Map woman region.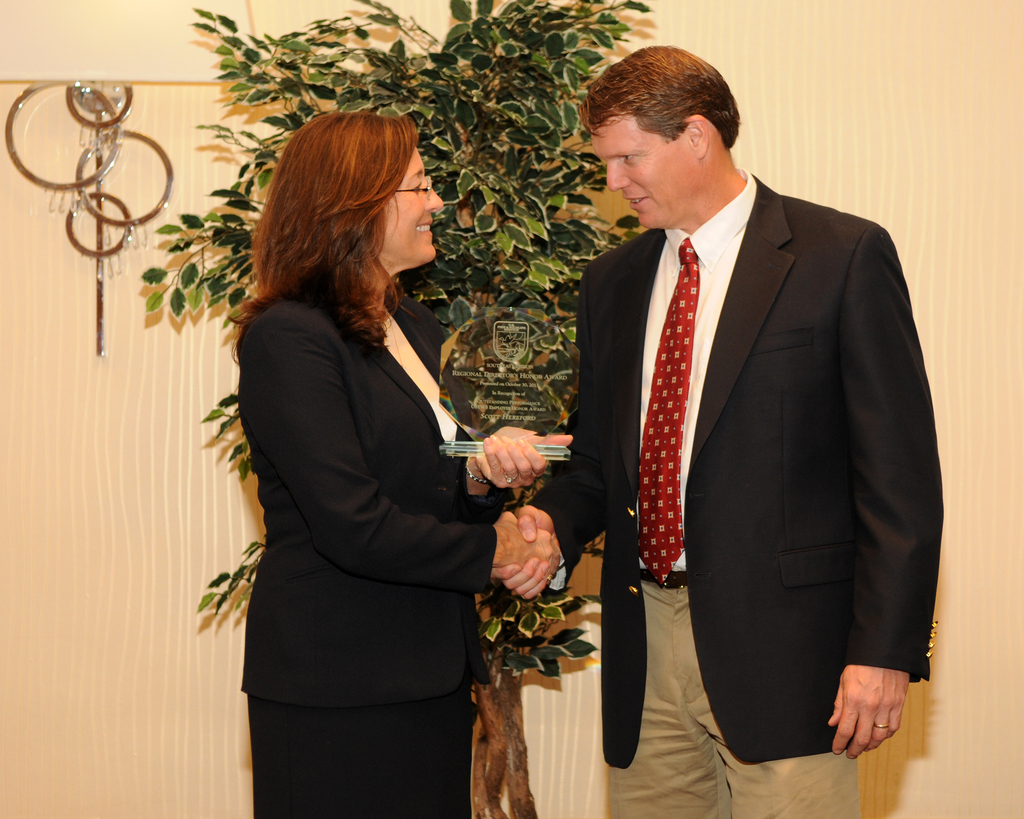
Mapped to [209, 106, 522, 797].
